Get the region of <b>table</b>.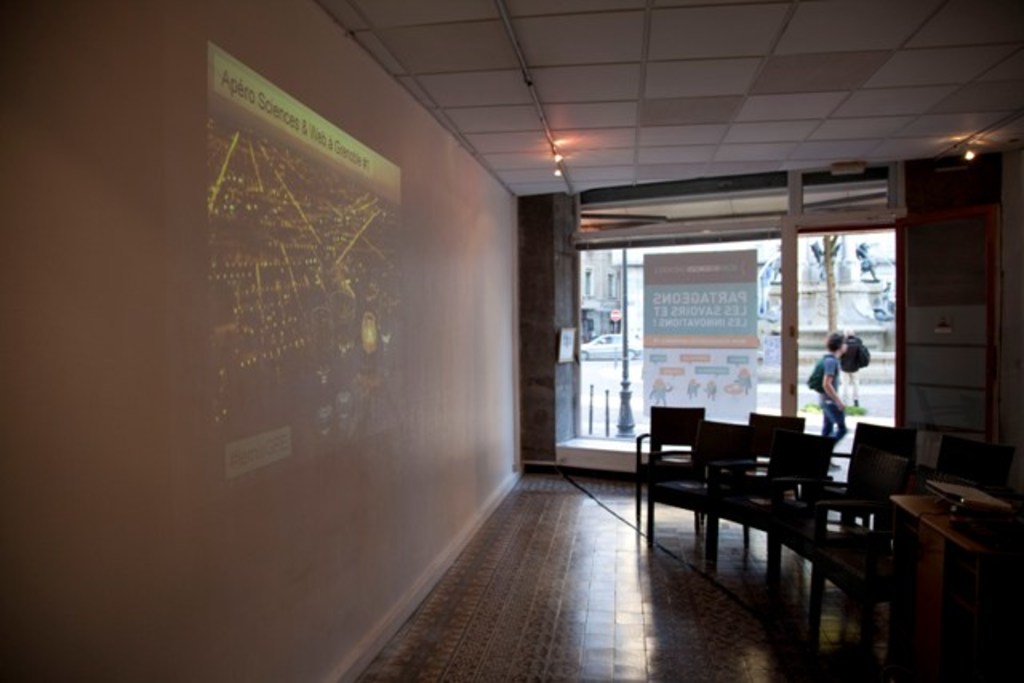
(861,453,1013,648).
